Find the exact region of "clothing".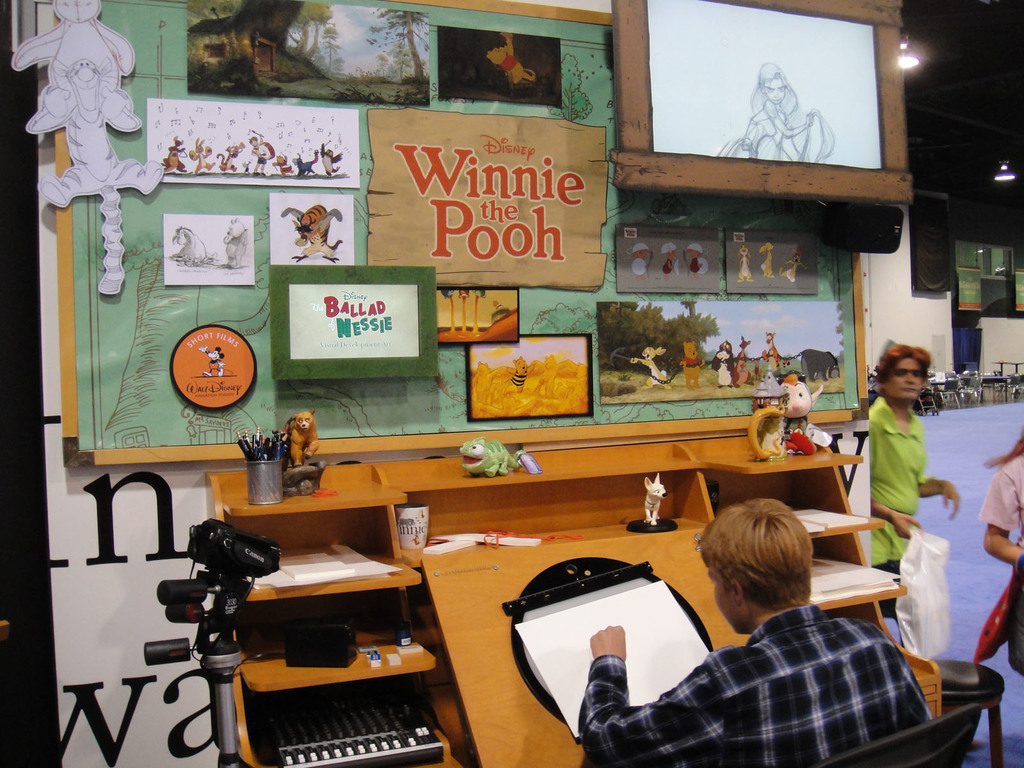
Exact region: select_region(872, 393, 923, 569).
